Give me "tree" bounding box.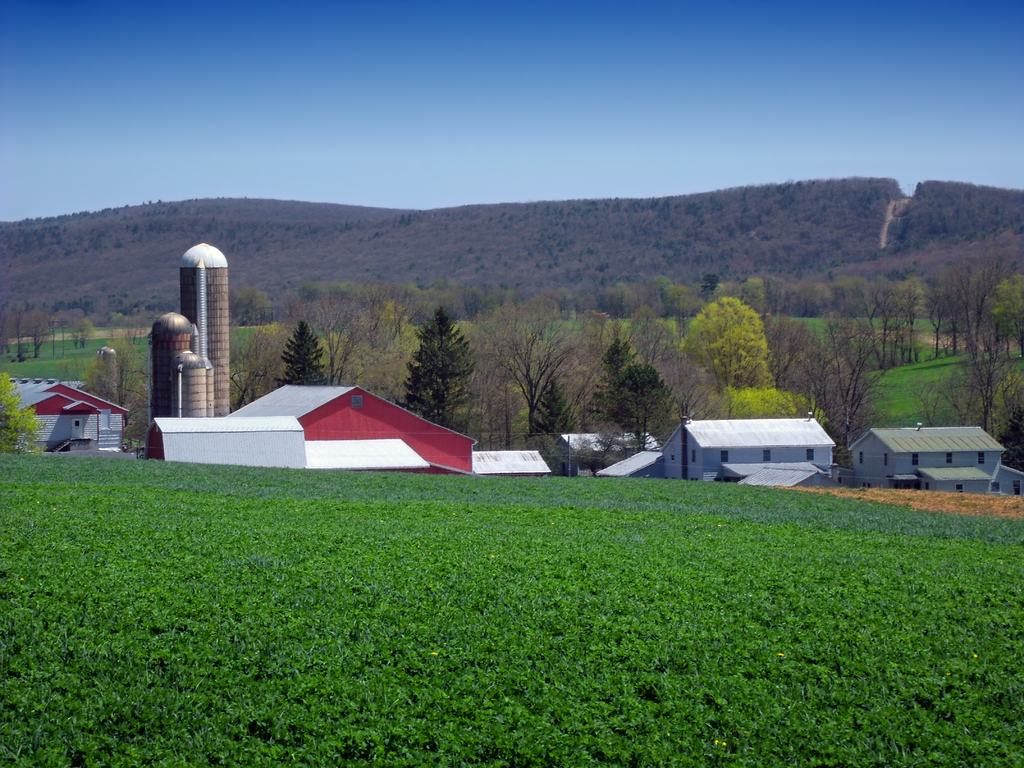
[x1=746, y1=305, x2=863, y2=463].
